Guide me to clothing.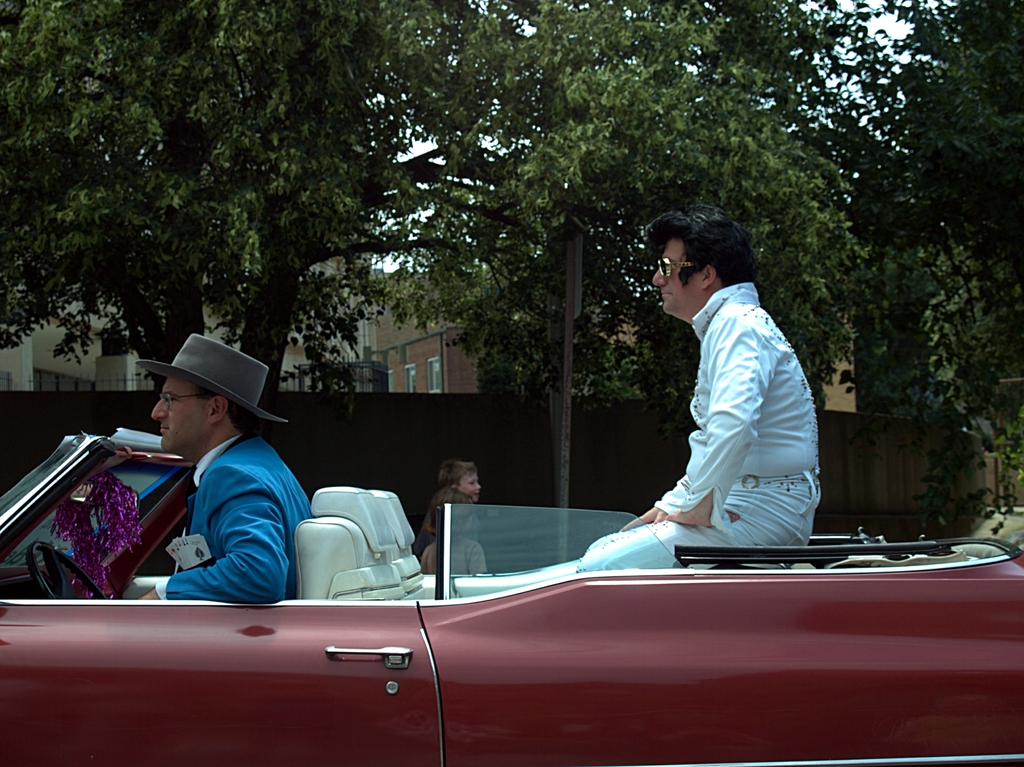
Guidance: left=613, top=250, right=823, bottom=563.
